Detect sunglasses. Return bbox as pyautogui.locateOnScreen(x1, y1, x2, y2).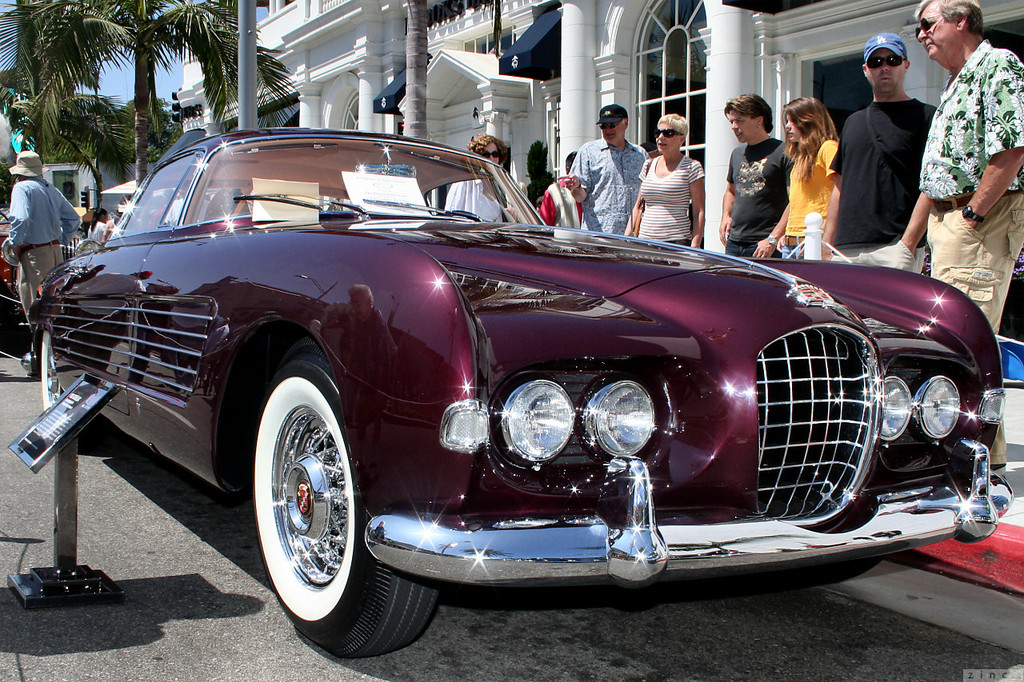
pyautogui.locateOnScreen(861, 53, 908, 72).
